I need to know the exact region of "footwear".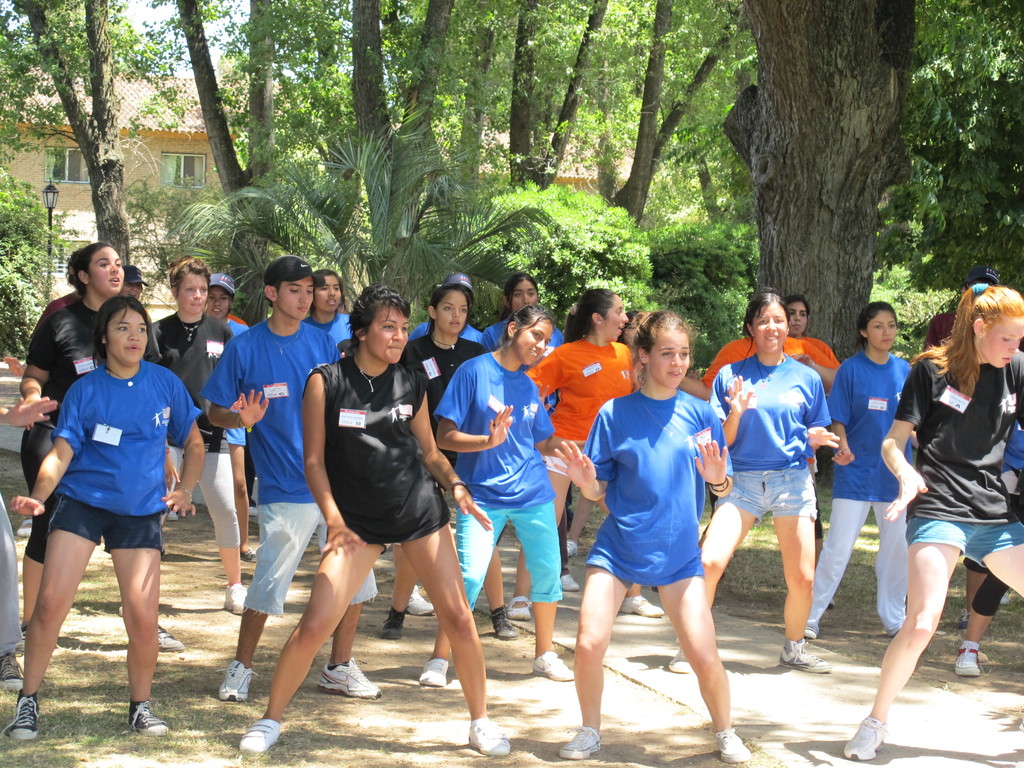
Region: <region>239, 547, 256, 563</region>.
